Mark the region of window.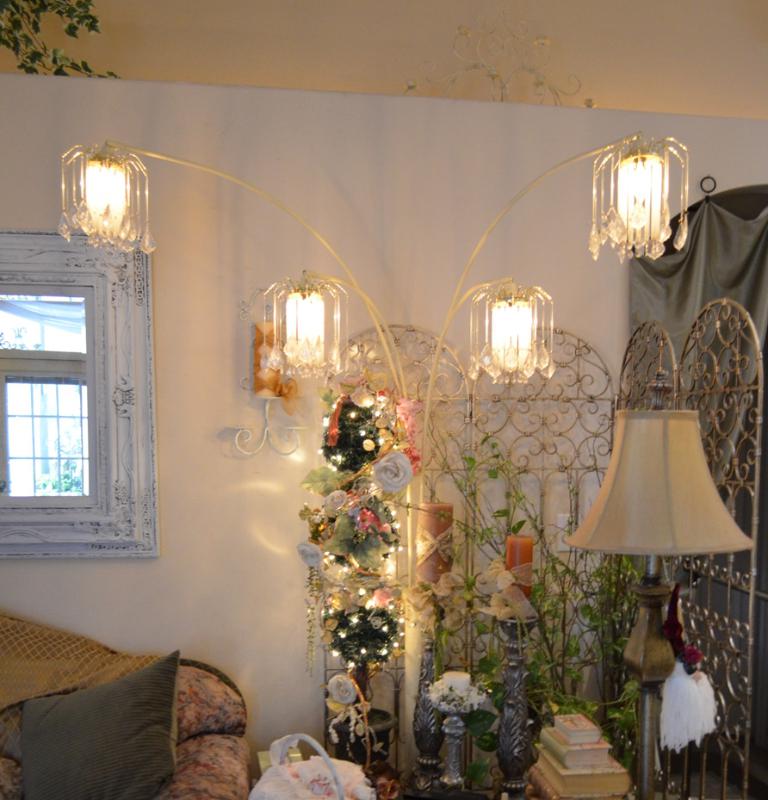
Region: select_region(0, 283, 101, 517).
